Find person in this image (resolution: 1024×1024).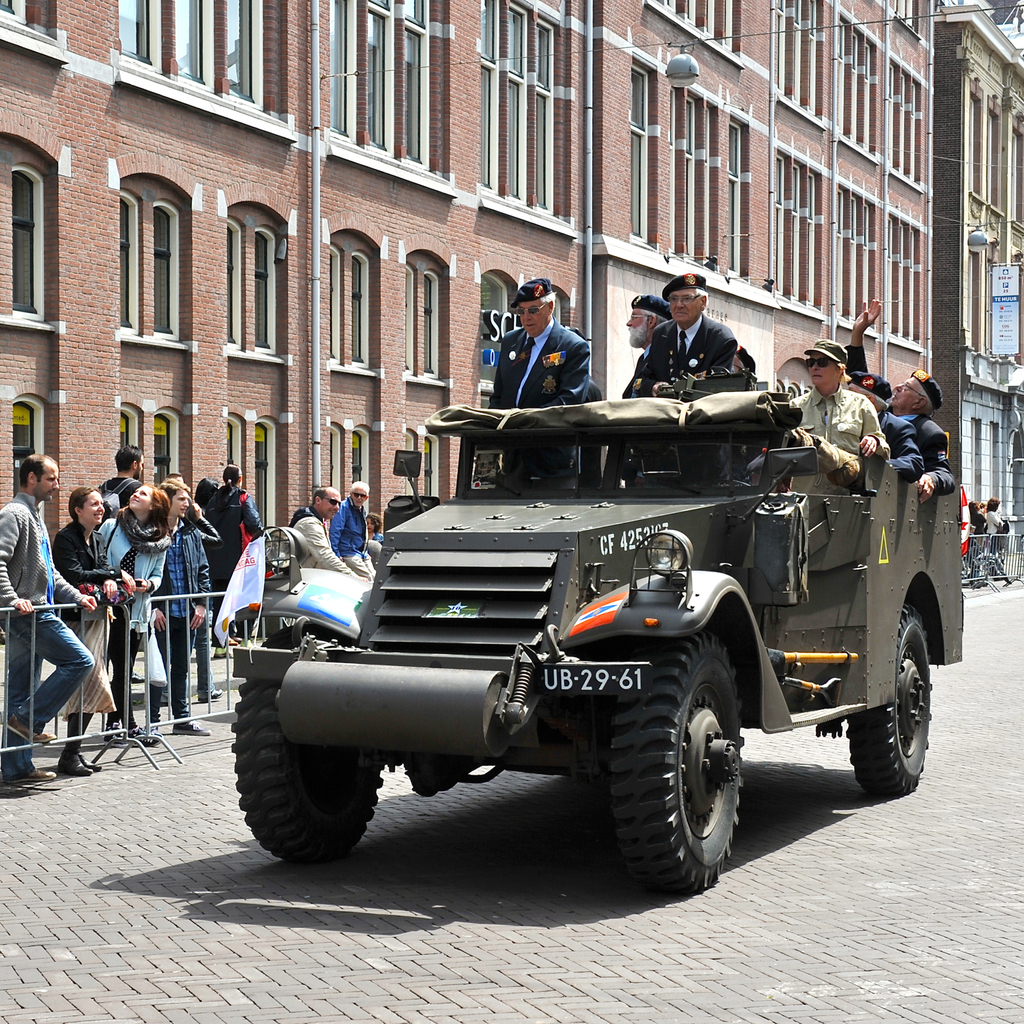
<region>844, 291, 959, 507</region>.
